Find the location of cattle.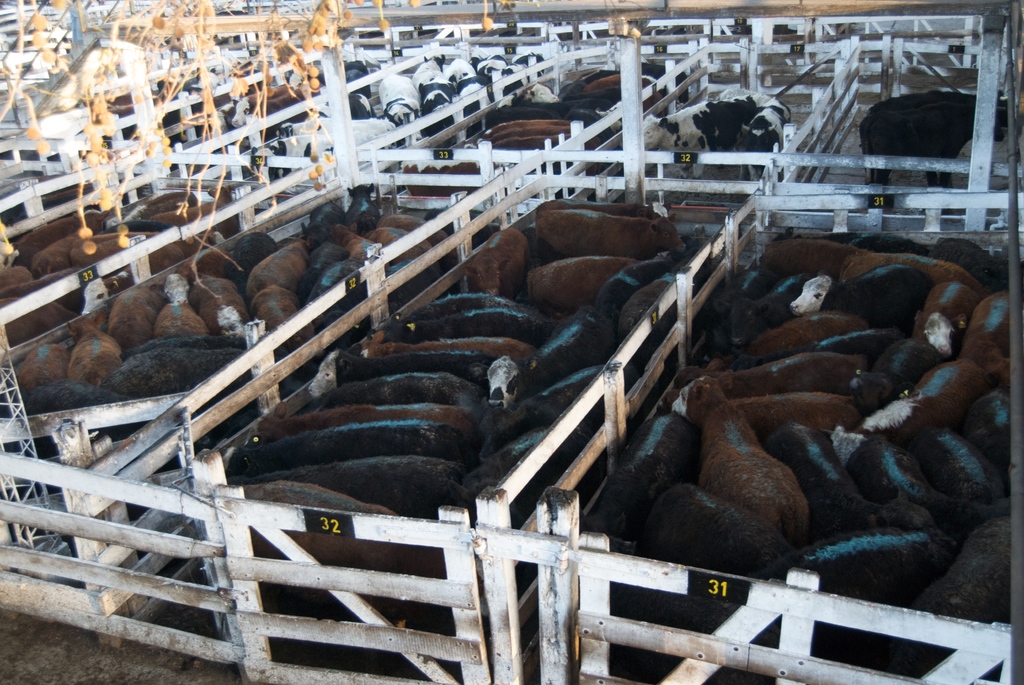
Location: rect(534, 208, 685, 265).
